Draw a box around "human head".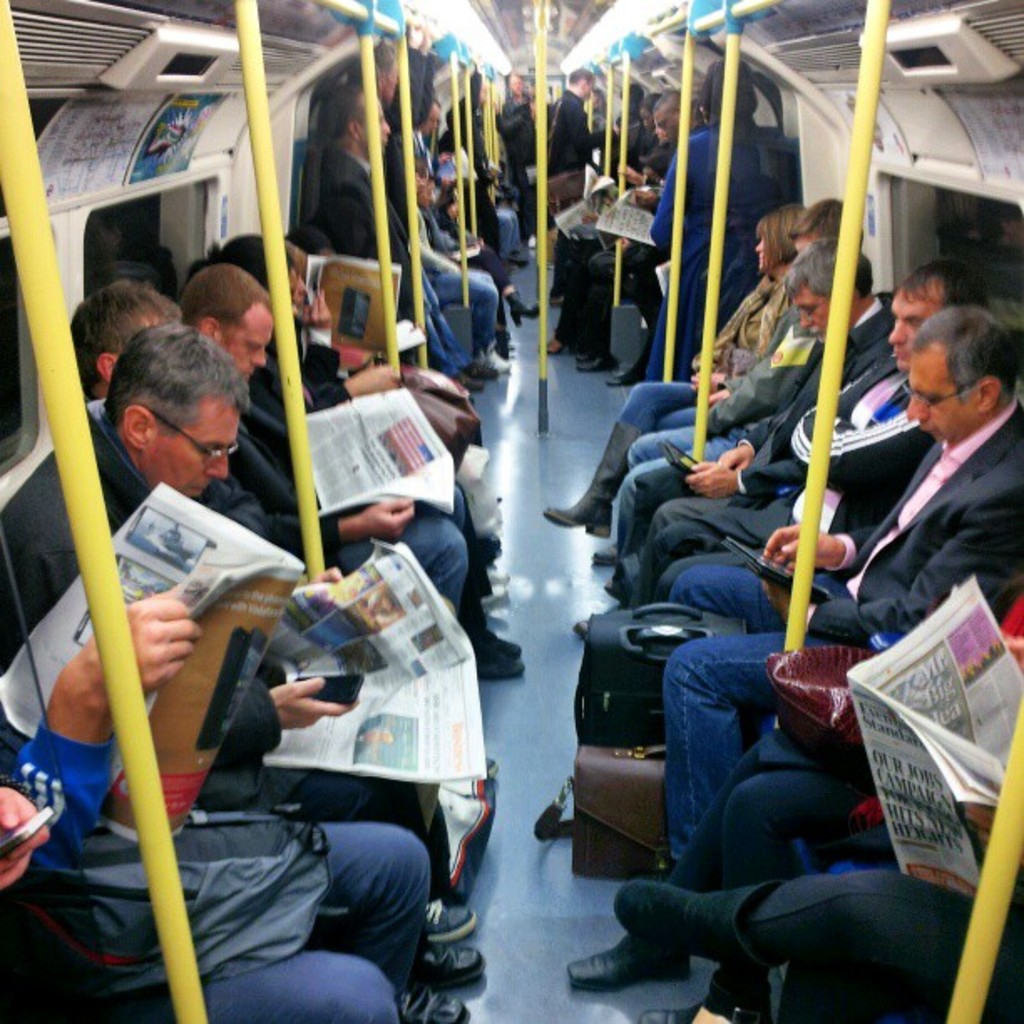
[564, 67, 597, 97].
